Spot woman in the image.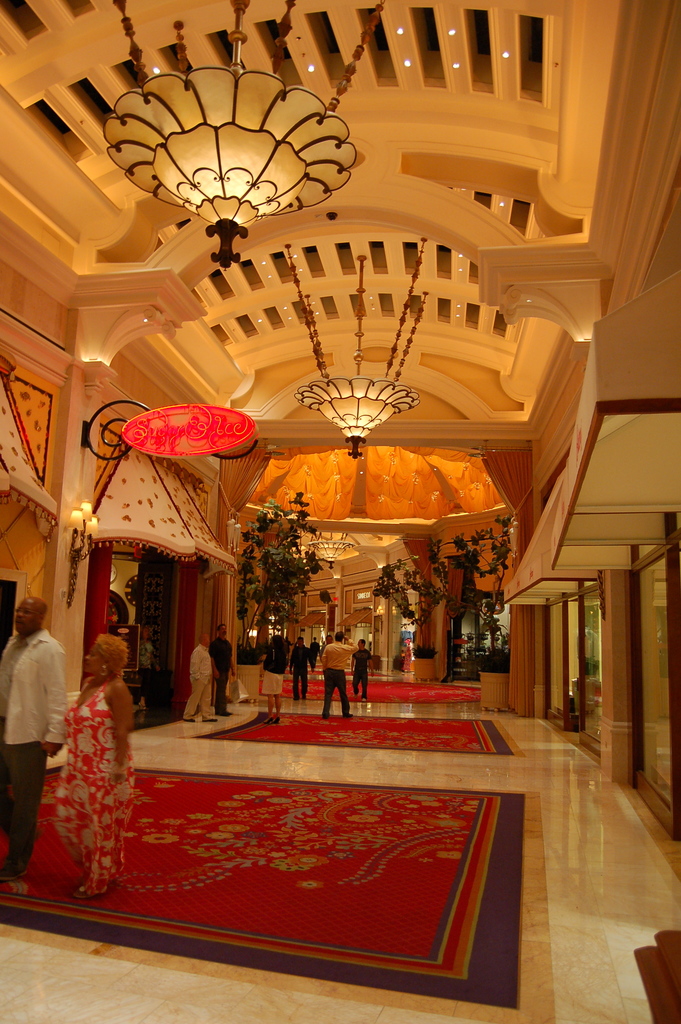
woman found at detection(30, 612, 135, 918).
